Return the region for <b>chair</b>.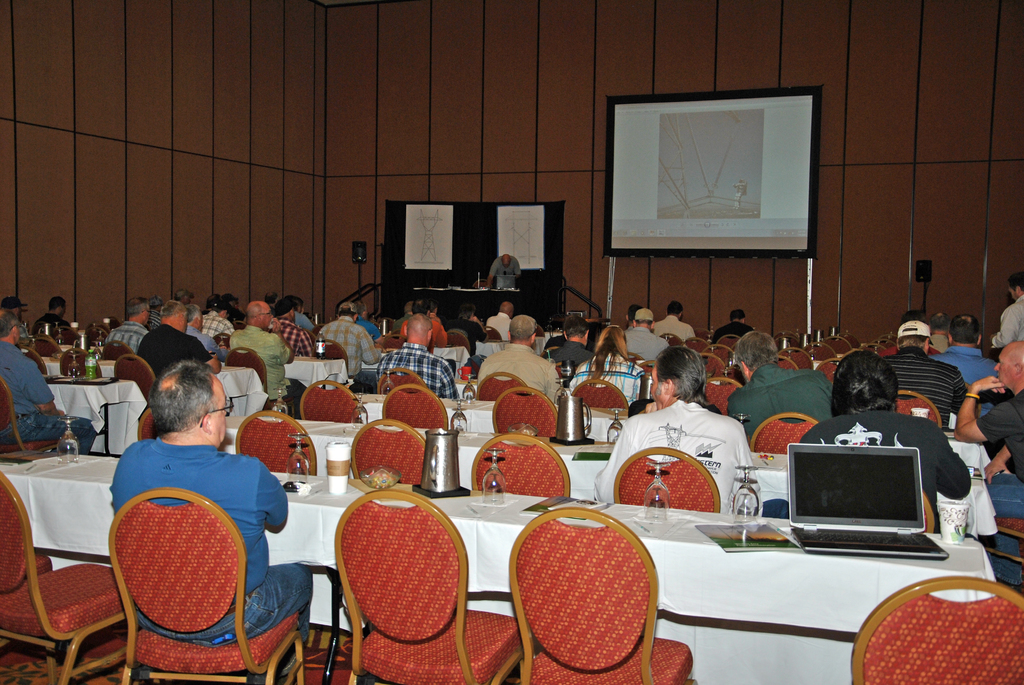
crop(349, 420, 426, 487).
